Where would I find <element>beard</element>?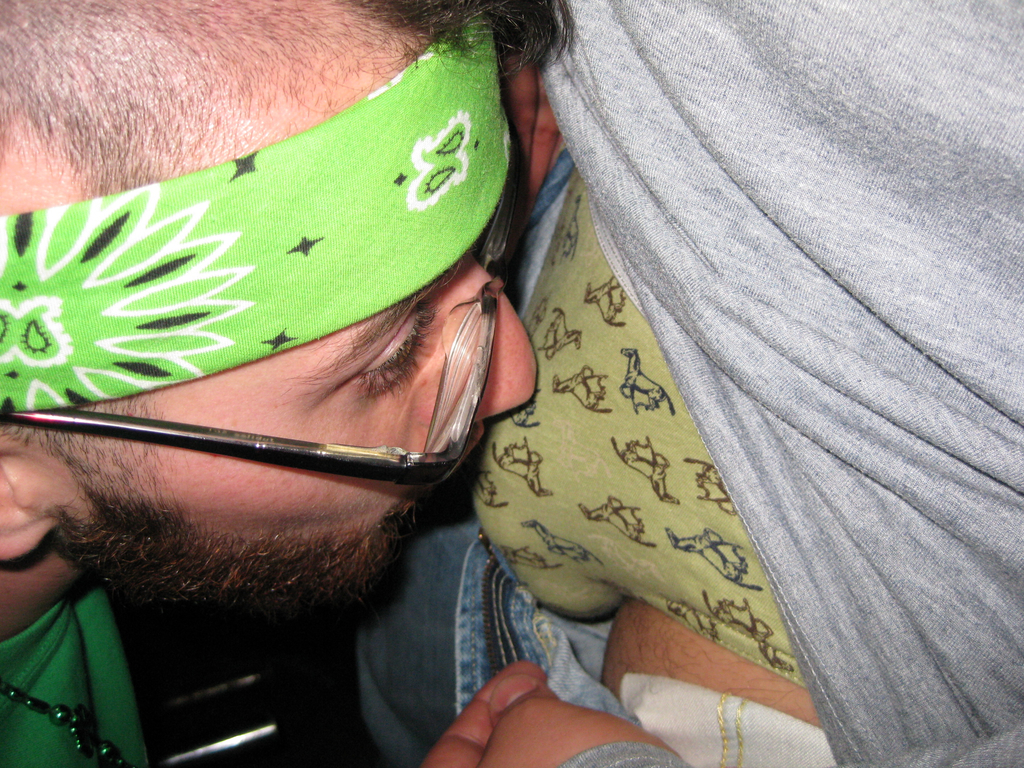
At crop(45, 488, 420, 621).
